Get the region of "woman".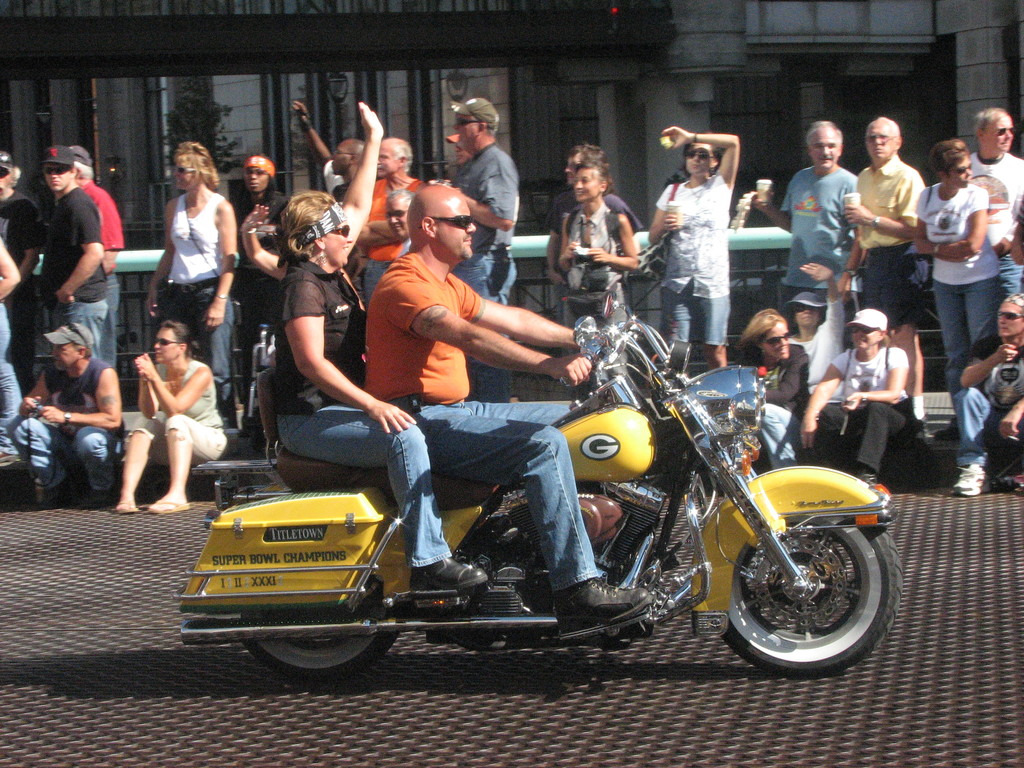
(left=739, top=304, right=815, bottom=478).
